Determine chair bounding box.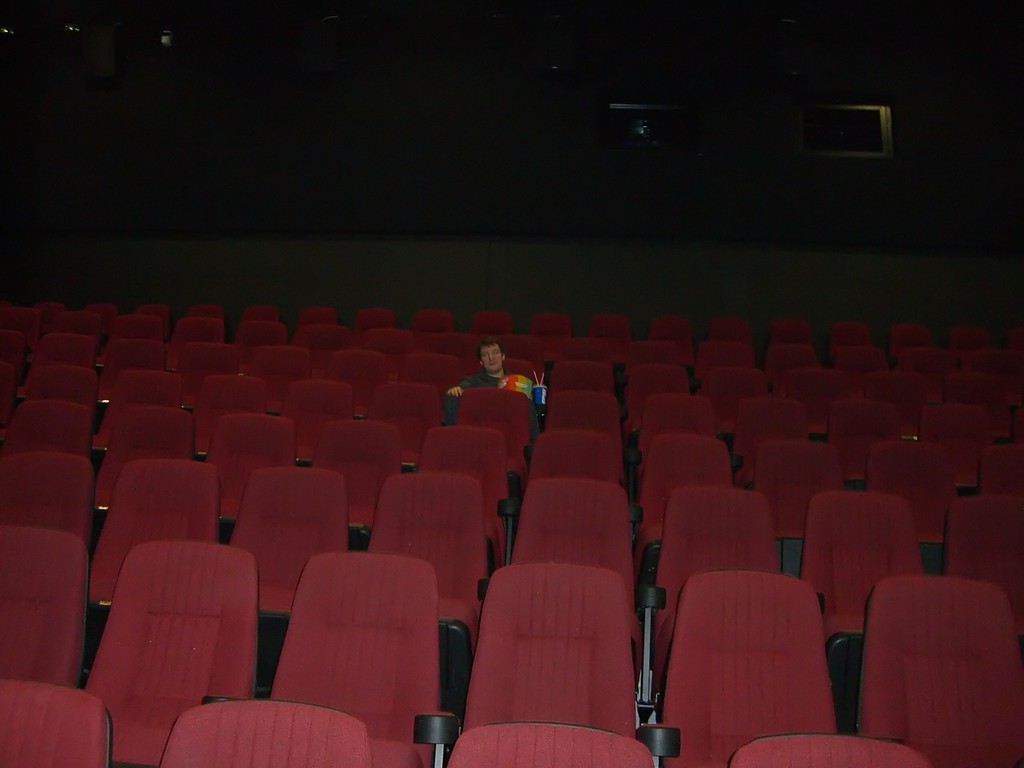
Determined: box=[420, 424, 511, 559].
